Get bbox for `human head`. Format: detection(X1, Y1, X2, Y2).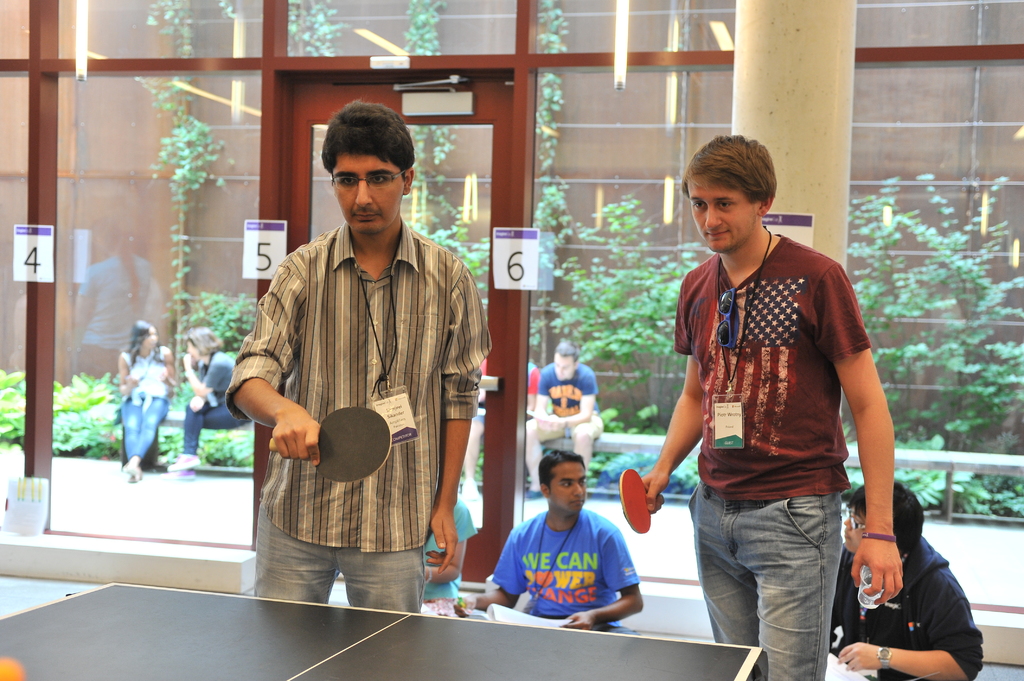
detection(540, 451, 588, 517).
